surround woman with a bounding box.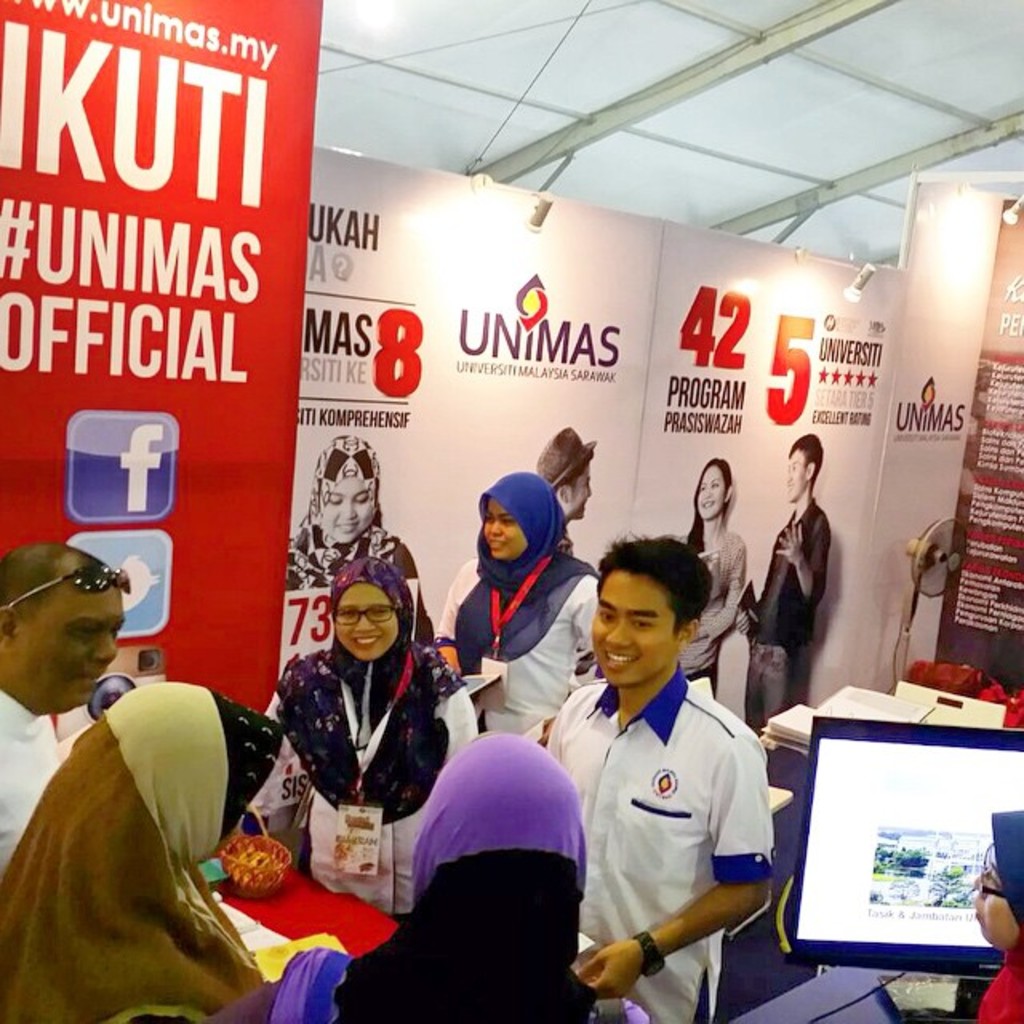
box=[259, 733, 650, 1022].
